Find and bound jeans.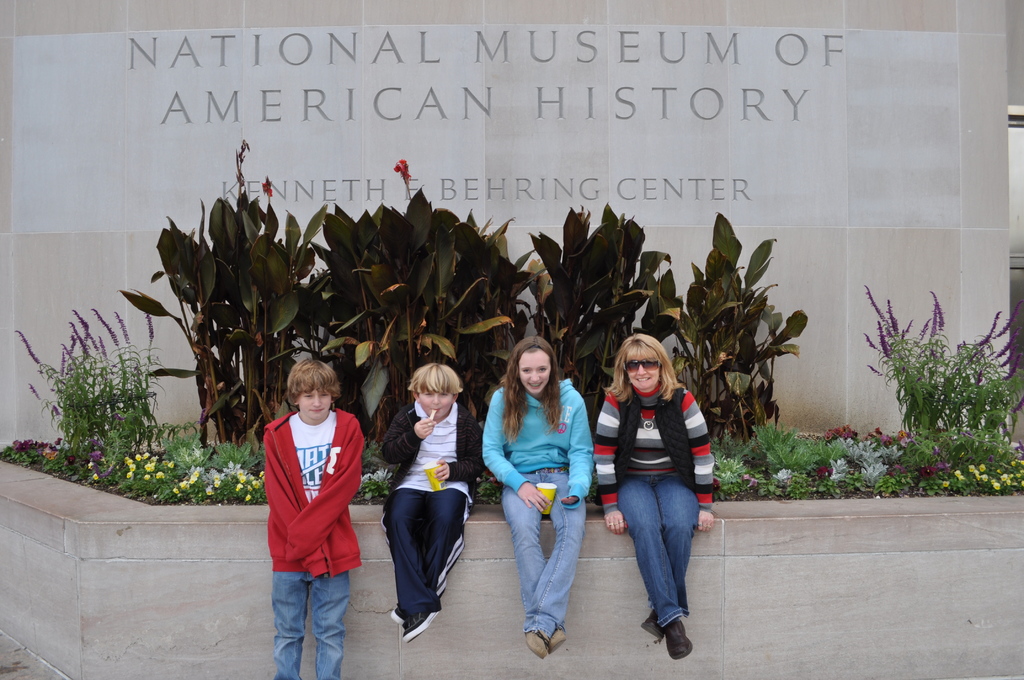
Bound: bbox(271, 568, 349, 679).
